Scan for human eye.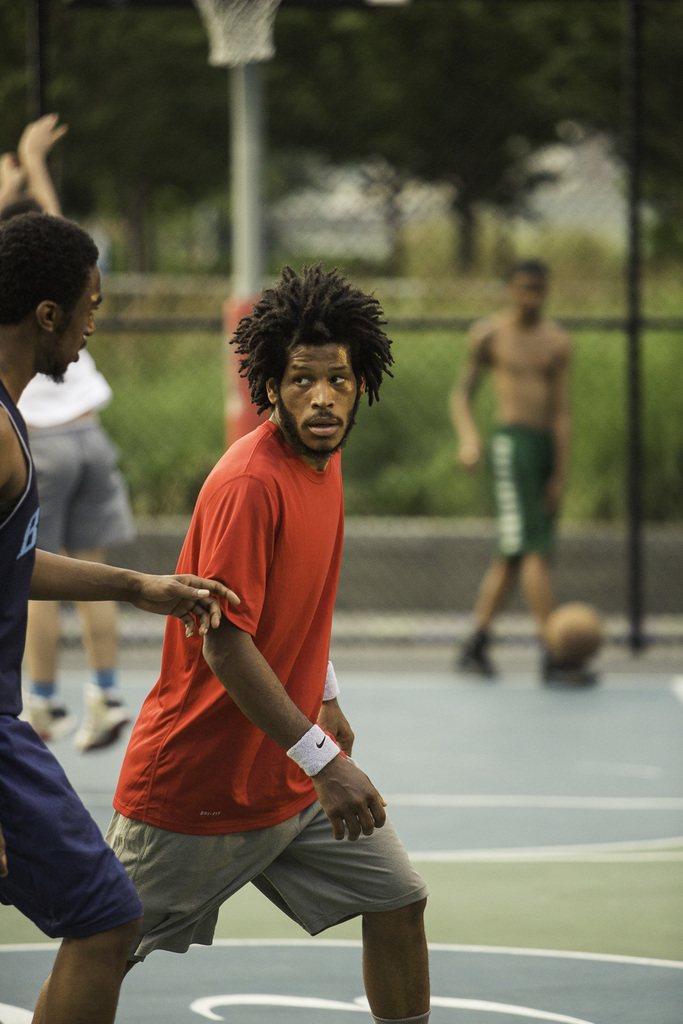
Scan result: (329, 371, 348, 392).
